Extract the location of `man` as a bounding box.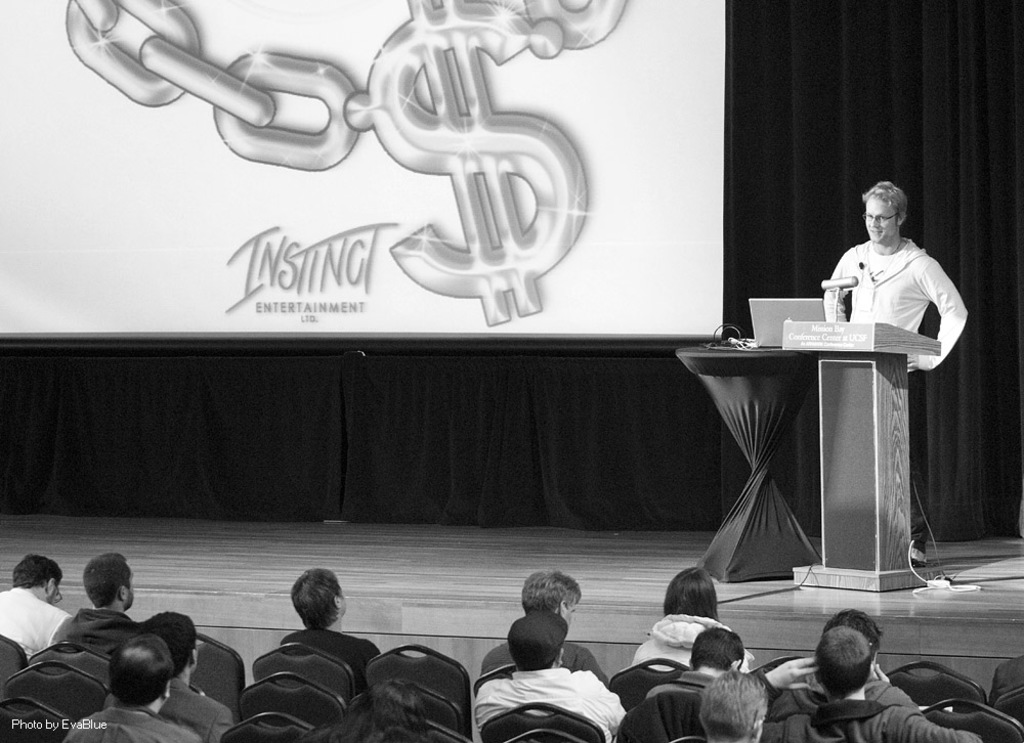
(51,550,148,669).
